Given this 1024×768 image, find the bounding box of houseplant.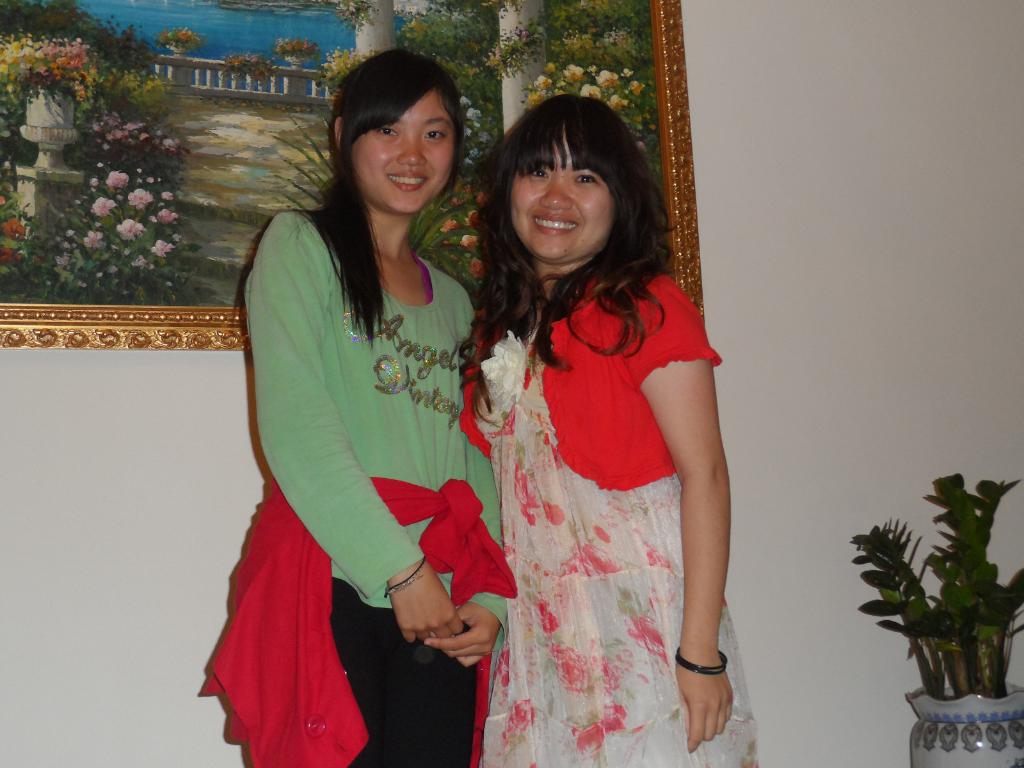
detection(851, 463, 1023, 747).
